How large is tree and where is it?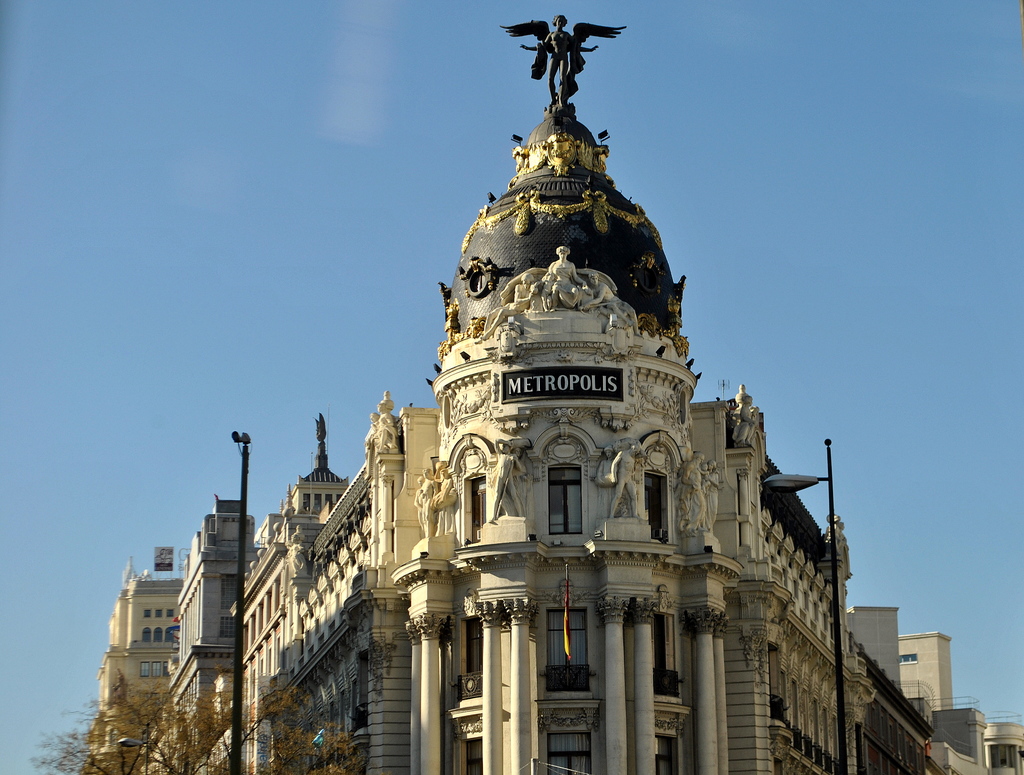
Bounding box: {"left": 37, "top": 668, "right": 366, "bottom": 774}.
